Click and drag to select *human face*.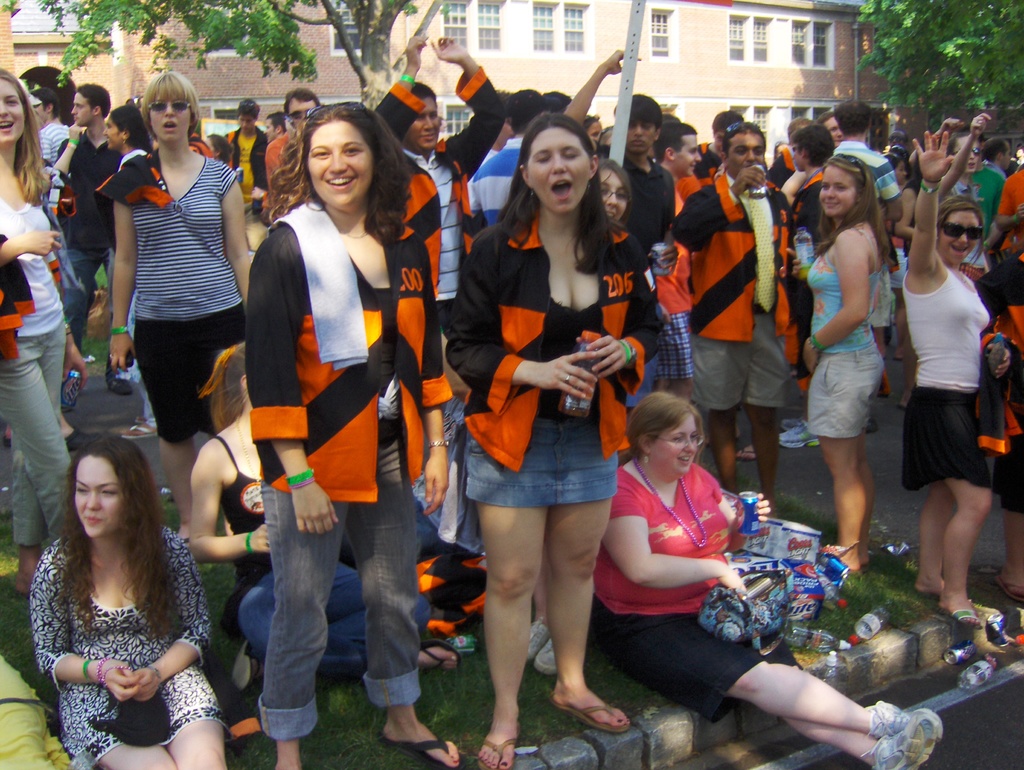
Selection: region(406, 96, 444, 152).
